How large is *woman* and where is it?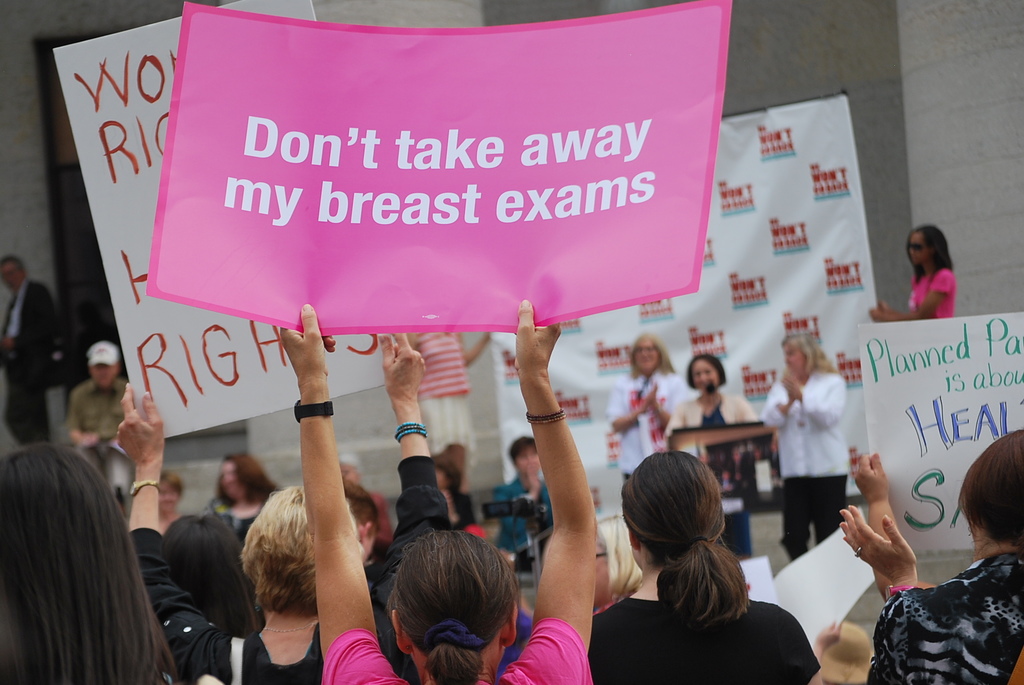
Bounding box: bbox(207, 452, 276, 544).
